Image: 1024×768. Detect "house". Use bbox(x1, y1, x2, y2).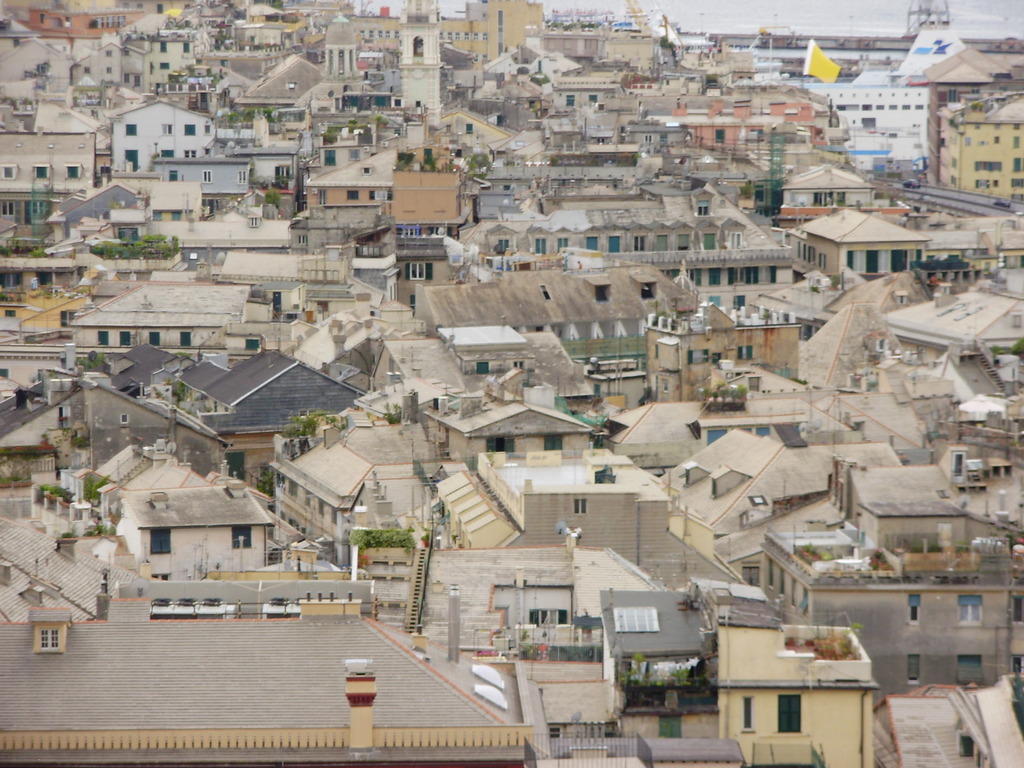
bbox(108, 477, 278, 596).
